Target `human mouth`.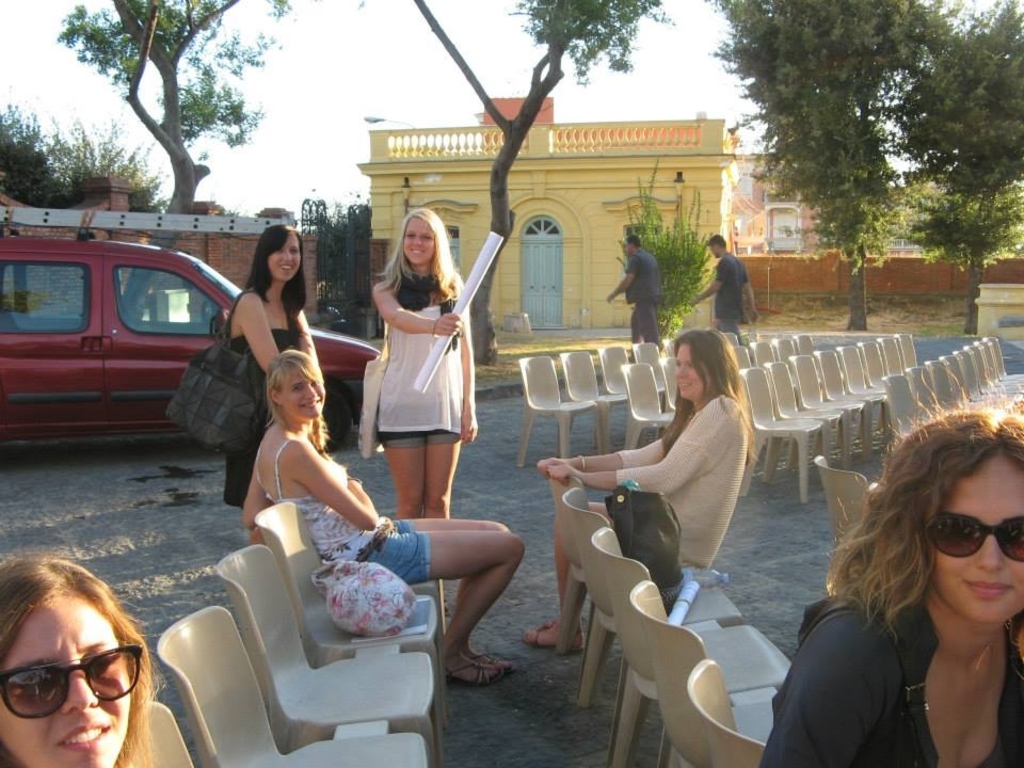
Target region: {"left": 57, "top": 719, "right": 111, "bottom": 747}.
